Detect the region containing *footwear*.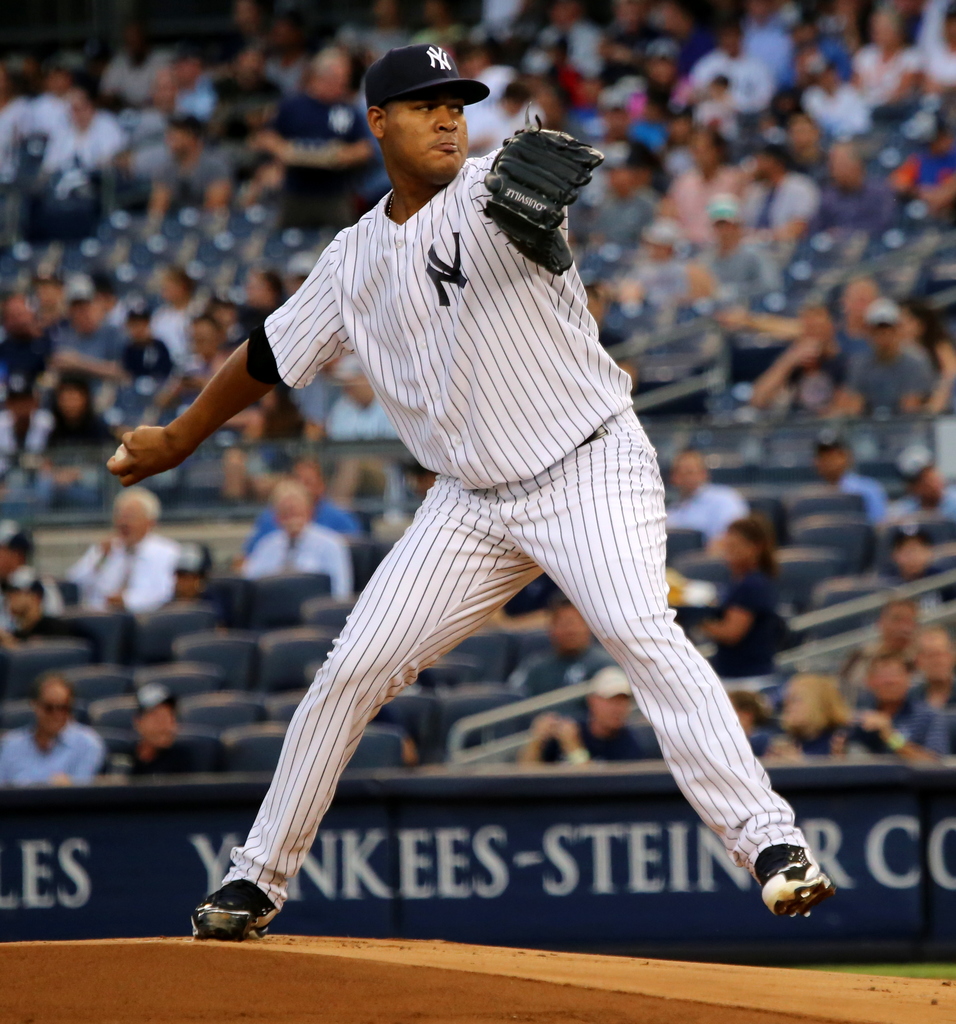
<bbox>757, 844, 842, 918</bbox>.
